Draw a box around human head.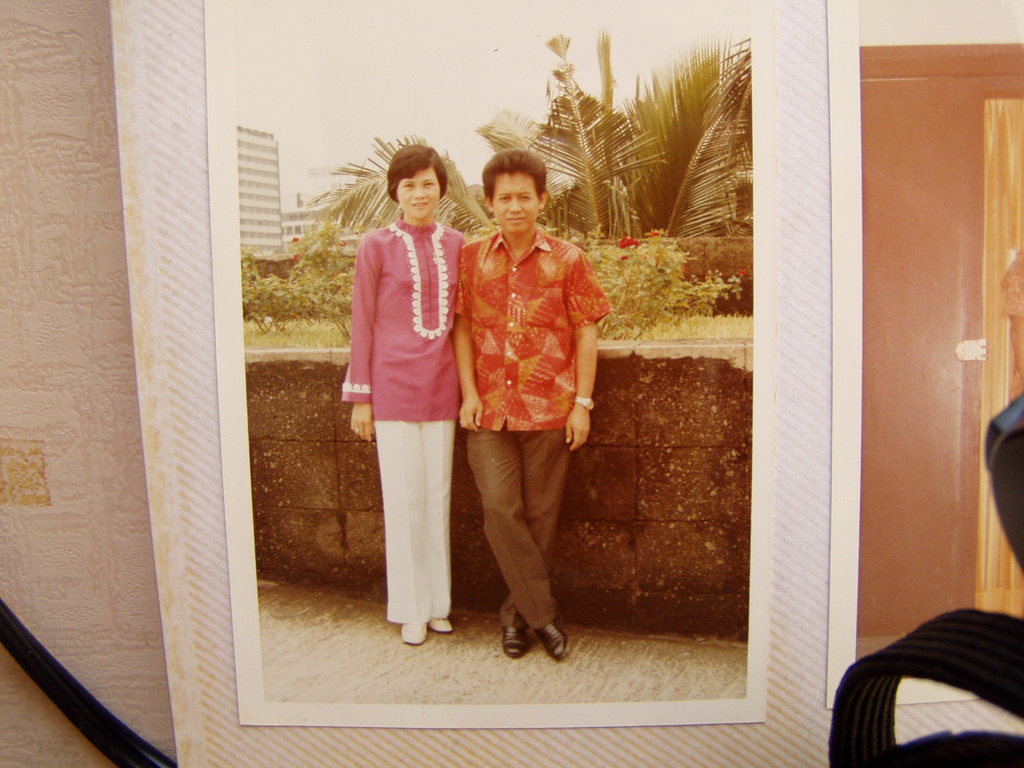
<region>387, 145, 448, 220</region>.
